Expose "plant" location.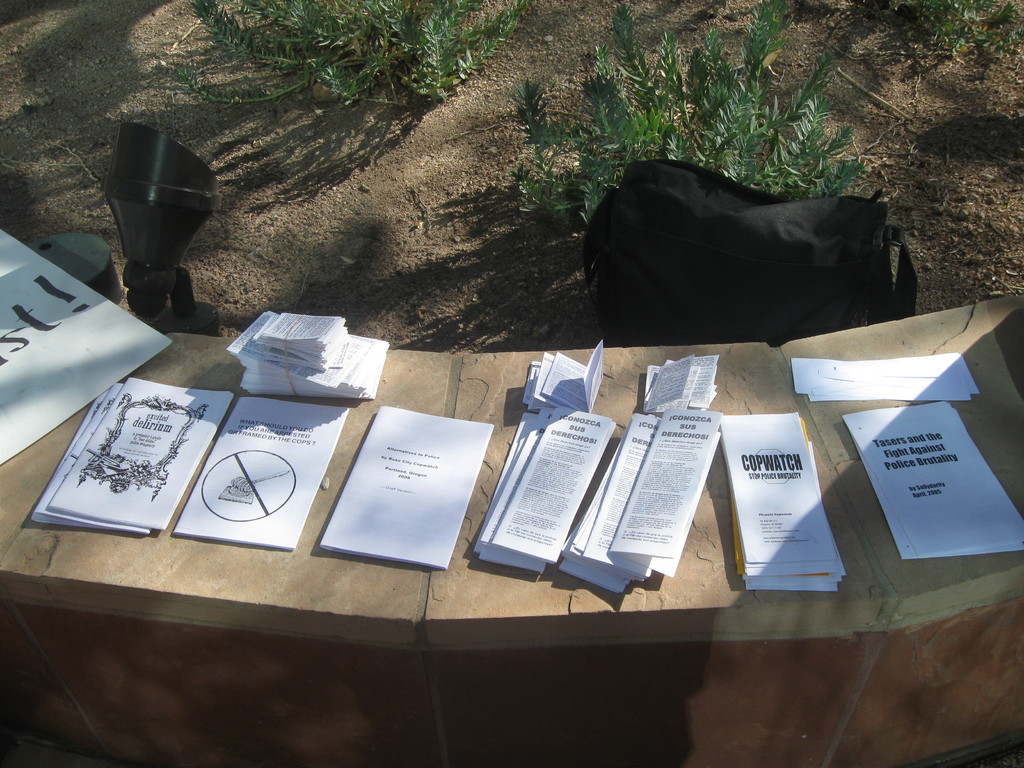
Exposed at {"x1": 767, "y1": 49, "x2": 839, "y2": 147}.
